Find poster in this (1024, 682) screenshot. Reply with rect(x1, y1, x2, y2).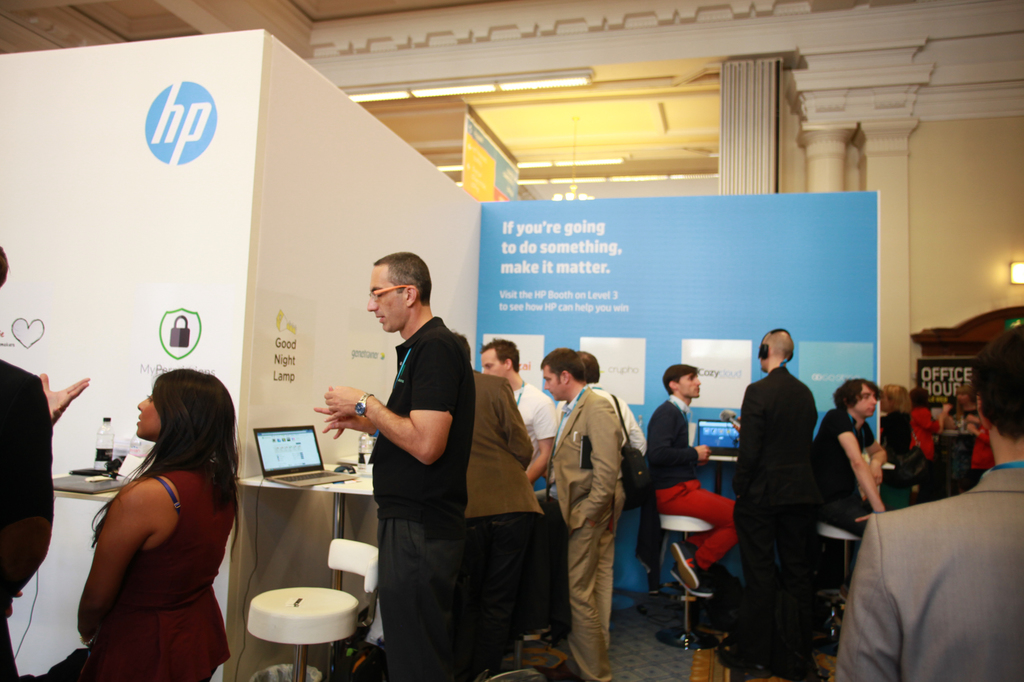
rect(459, 111, 519, 200).
